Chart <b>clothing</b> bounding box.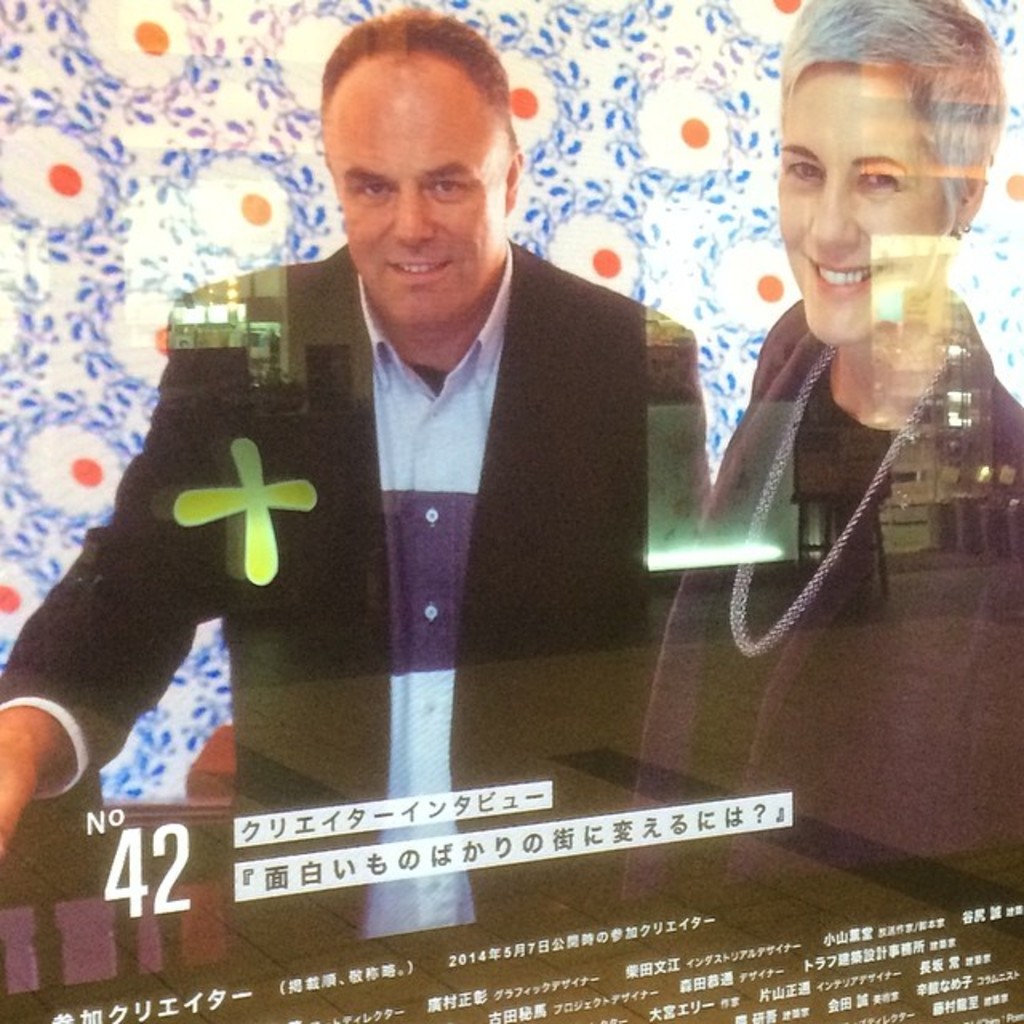
Charted: [x1=0, y1=235, x2=710, y2=802].
